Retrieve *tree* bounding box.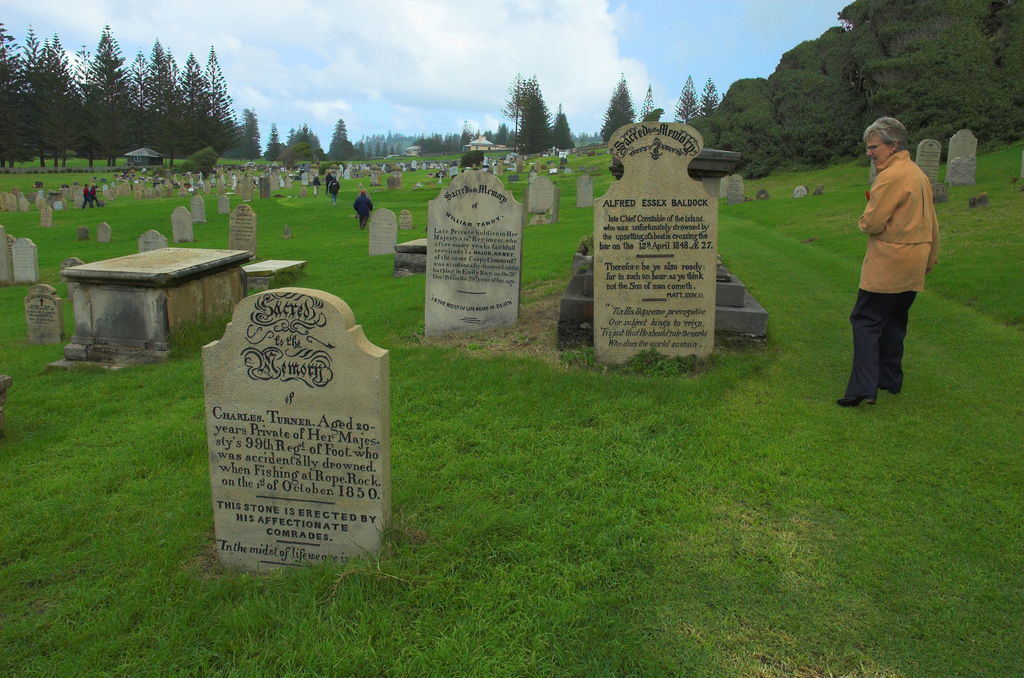
Bounding box: bbox=(490, 64, 563, 149).
